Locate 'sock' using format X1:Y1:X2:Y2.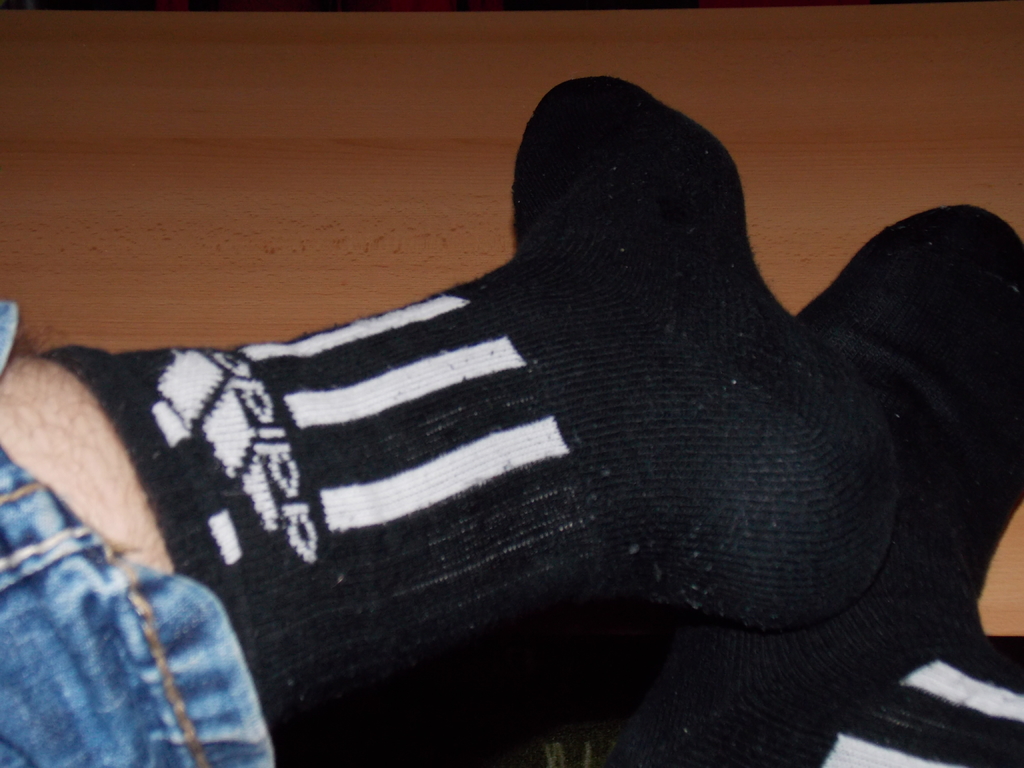
269:200:1023:767.
